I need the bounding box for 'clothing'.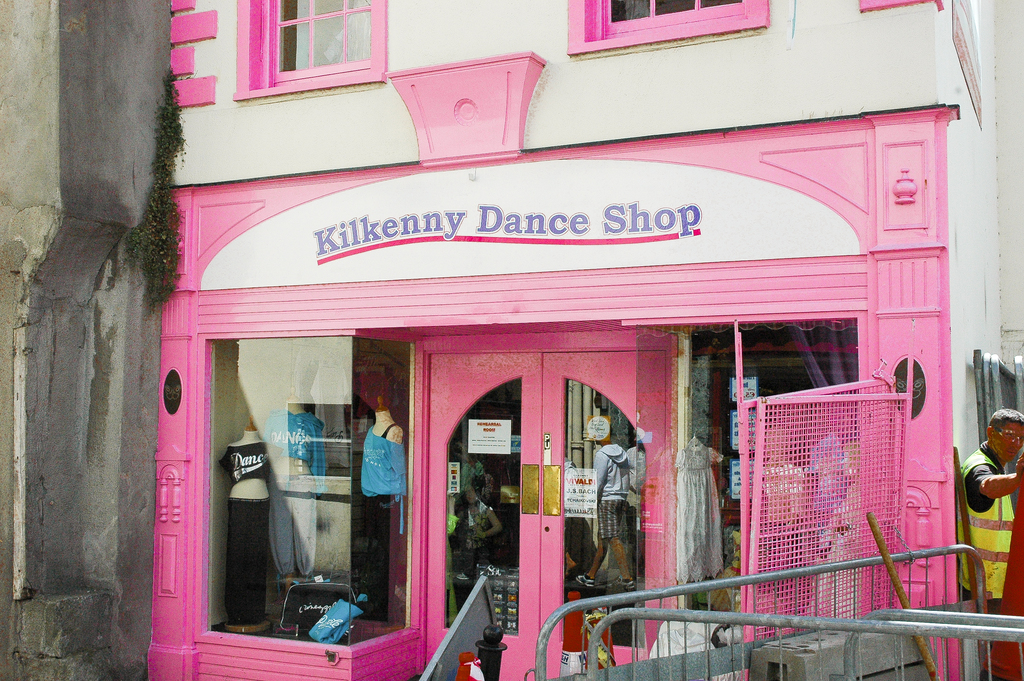
Here it is: box=[218, 443, 280, 624].
